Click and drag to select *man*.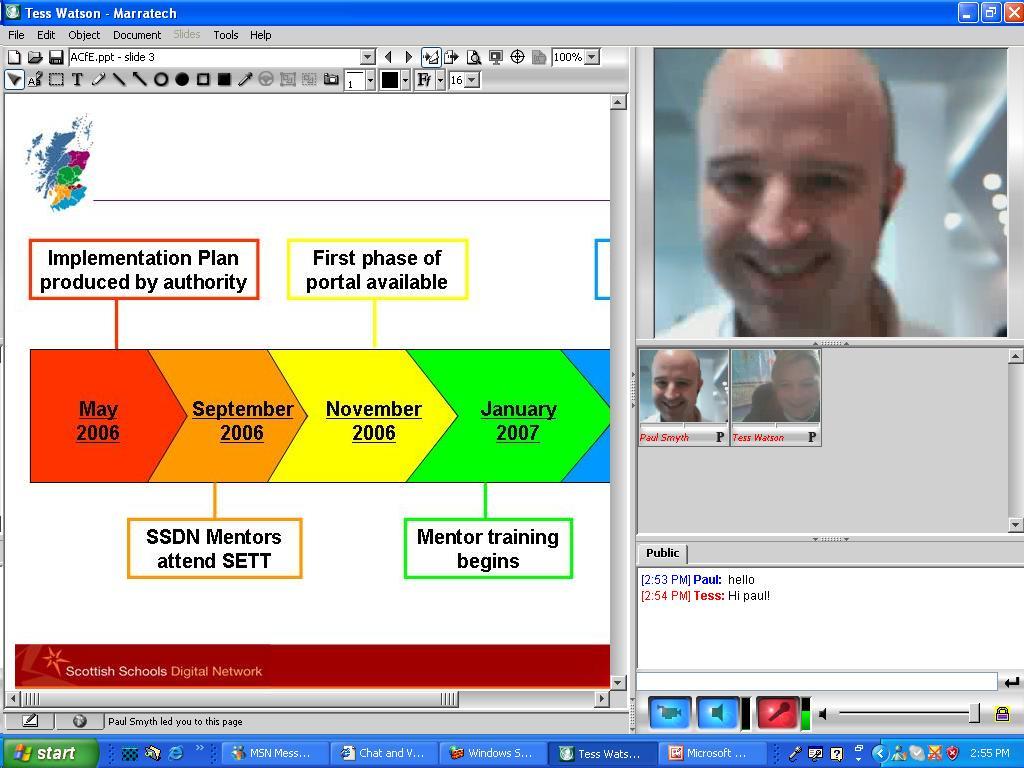
Selection: 738/349/824/420.
